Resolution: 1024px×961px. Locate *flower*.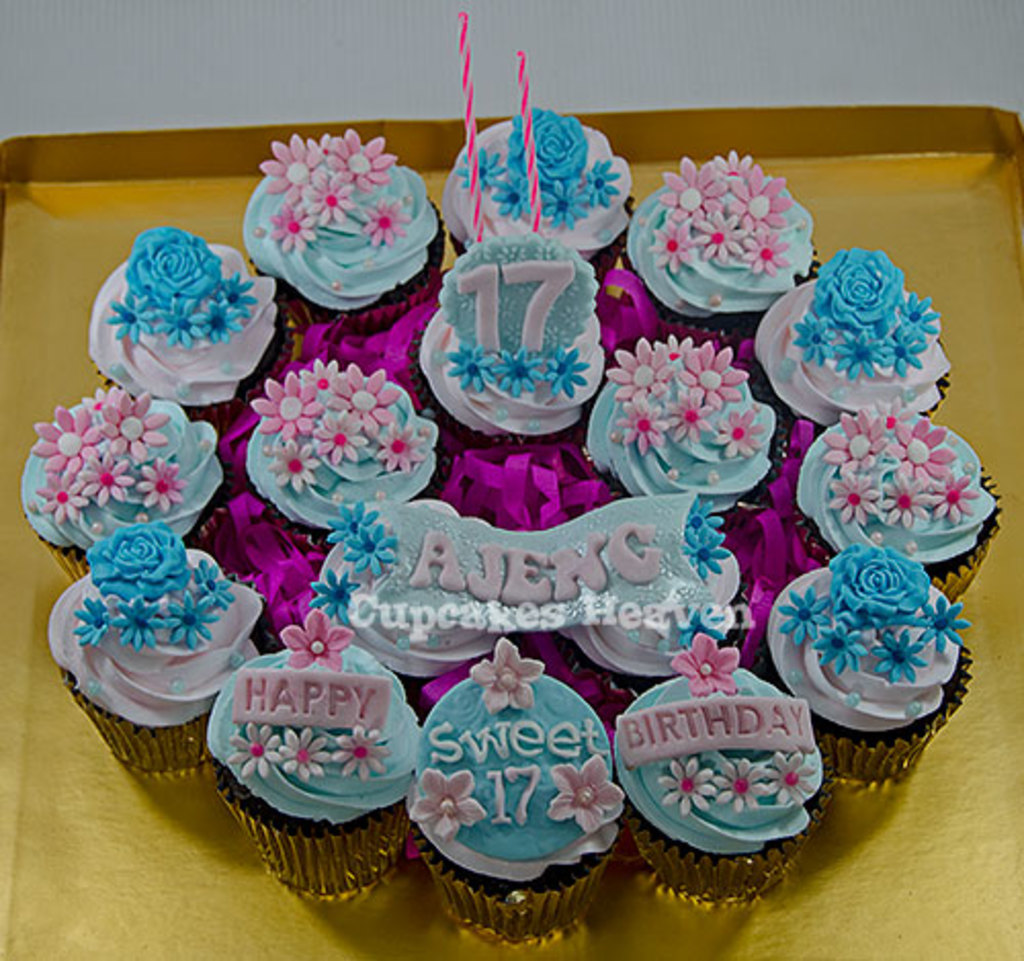
region(279, 613, 358, 658).
